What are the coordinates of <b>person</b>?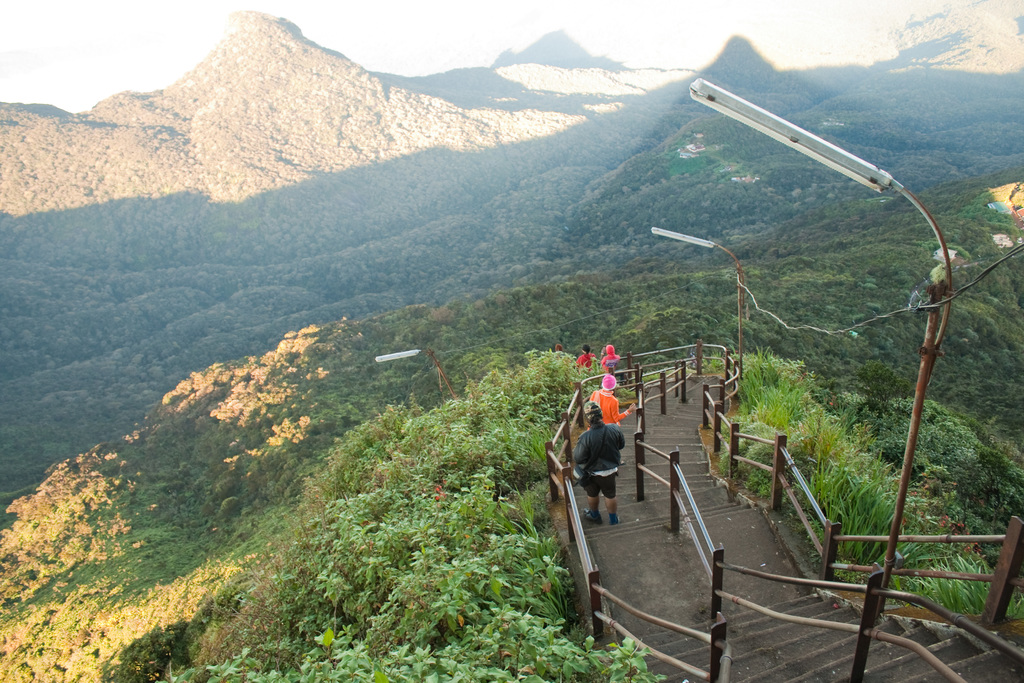
554:344:570:357.
